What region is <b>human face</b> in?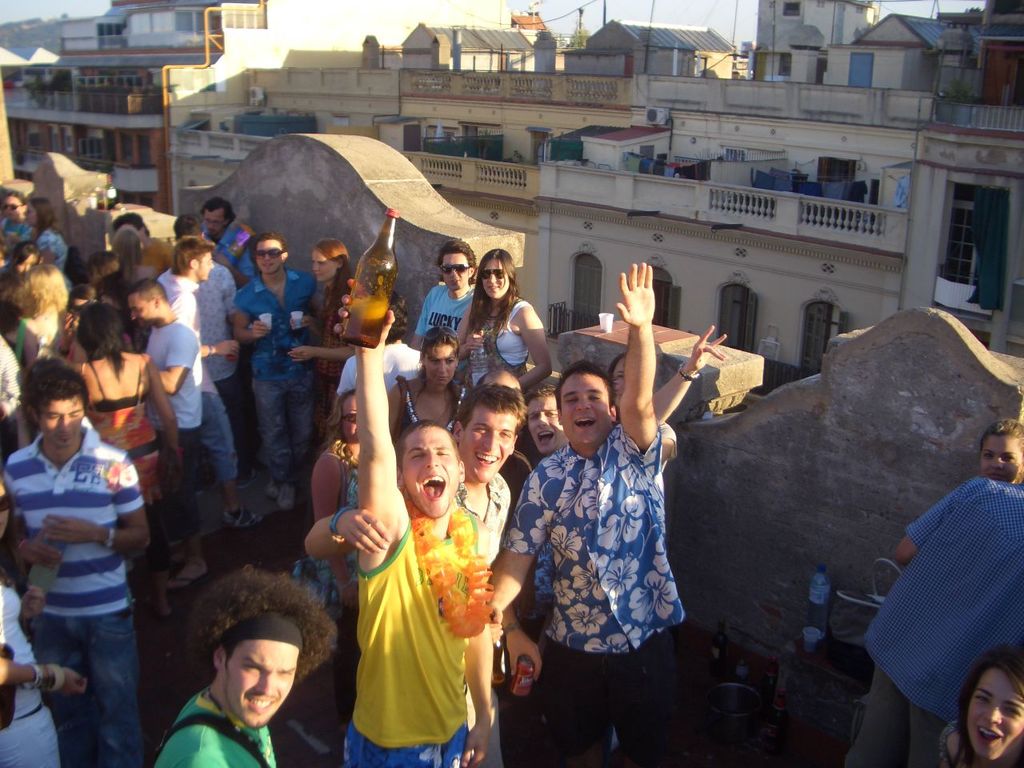
(253,238,281,280).
